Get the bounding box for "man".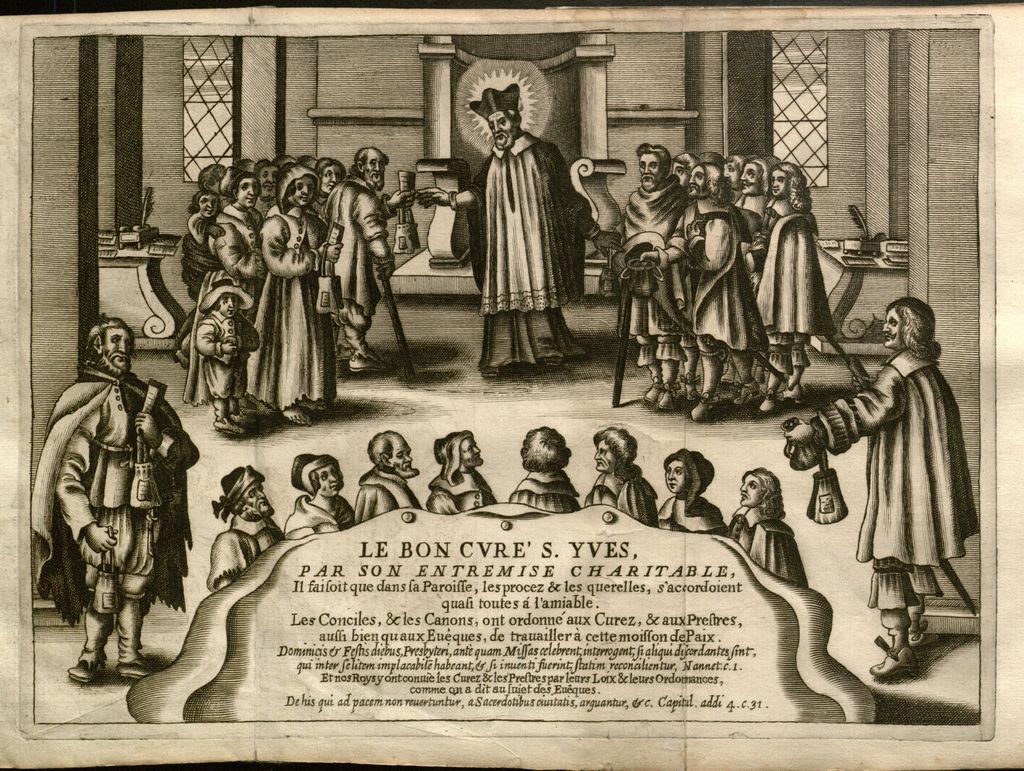
780, 289, 972, 684.
